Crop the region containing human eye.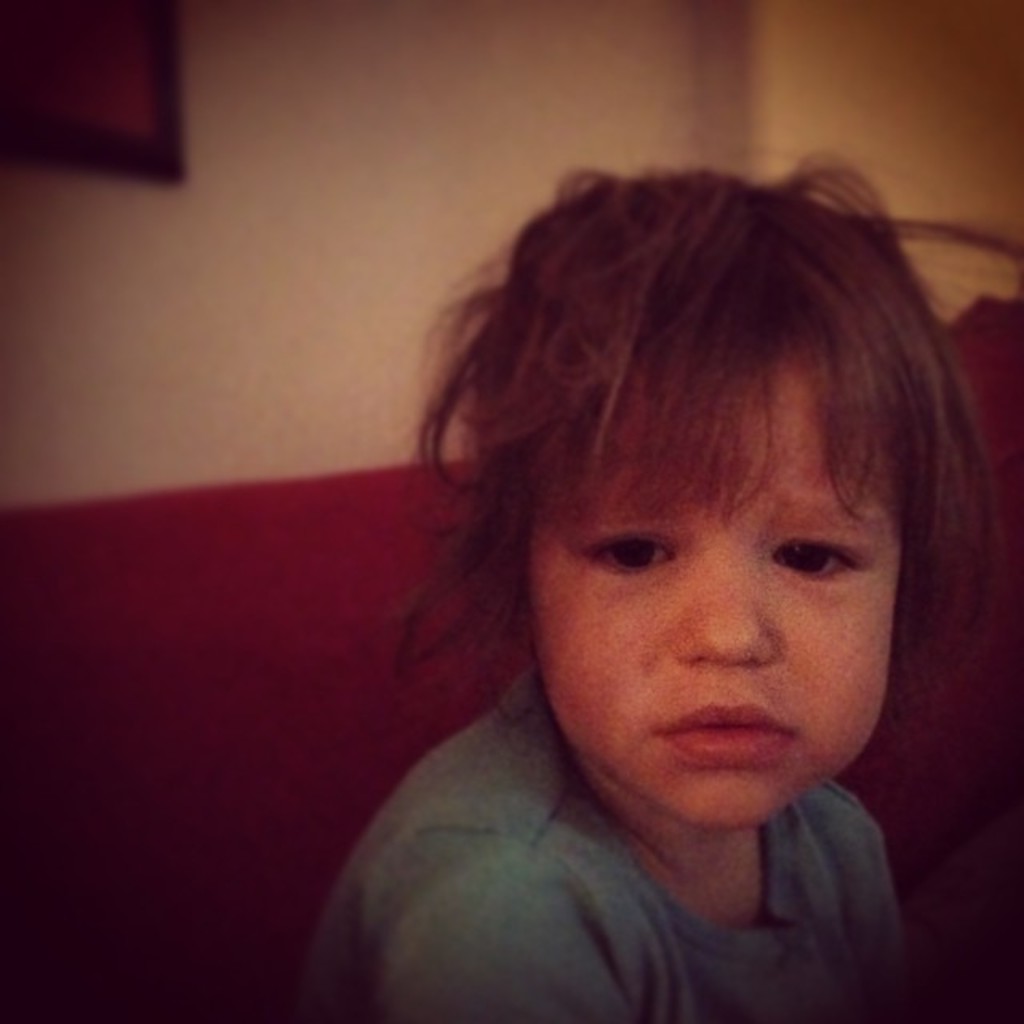
Crop region: left=771, top=538, right=850, bottom=573.
